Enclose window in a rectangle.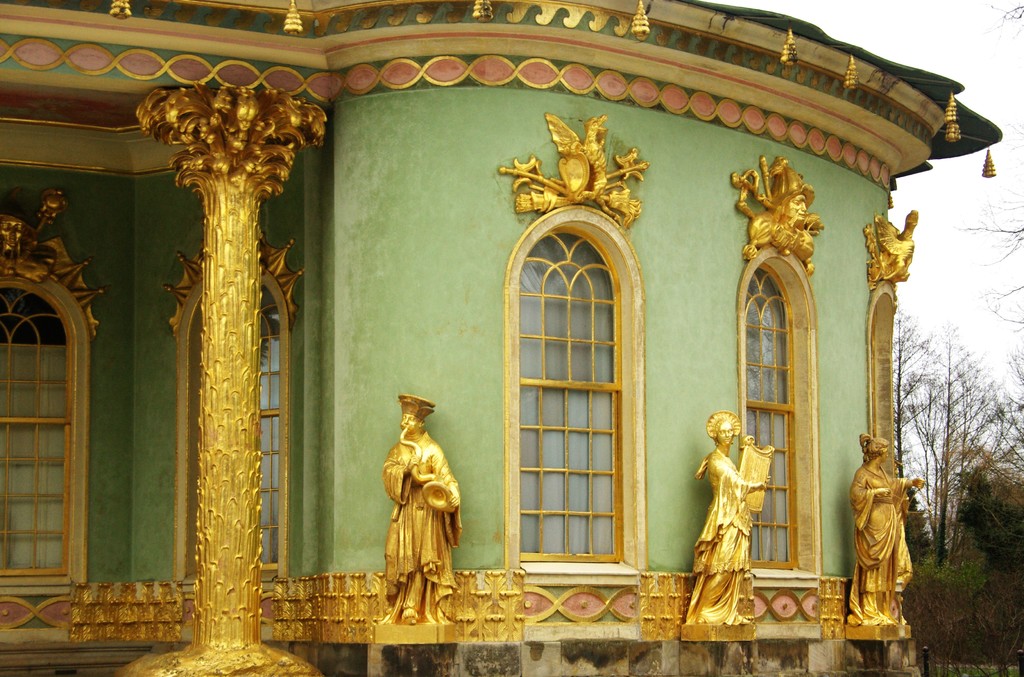
x1=735, y1=243, x2=824, y2=582.
